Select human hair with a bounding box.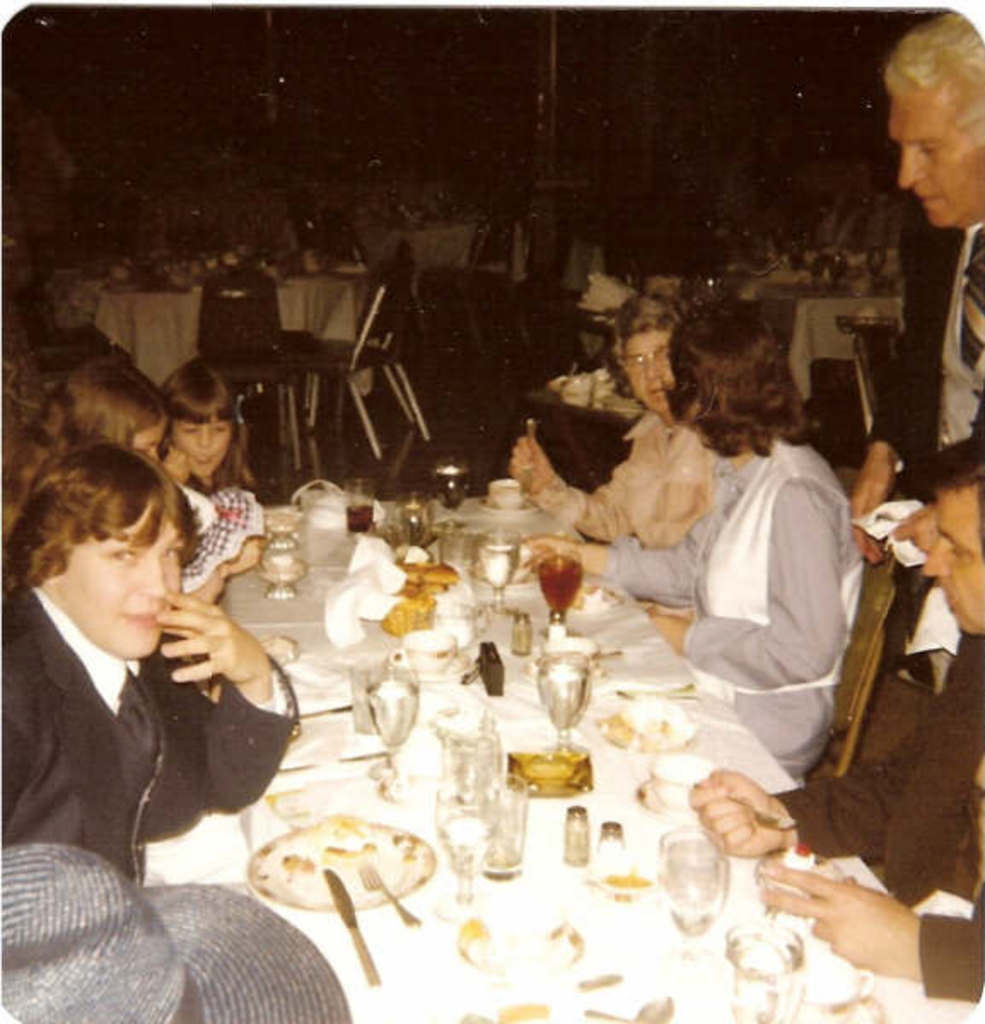
x1=884, y1=3, x2=983, y2=169.
